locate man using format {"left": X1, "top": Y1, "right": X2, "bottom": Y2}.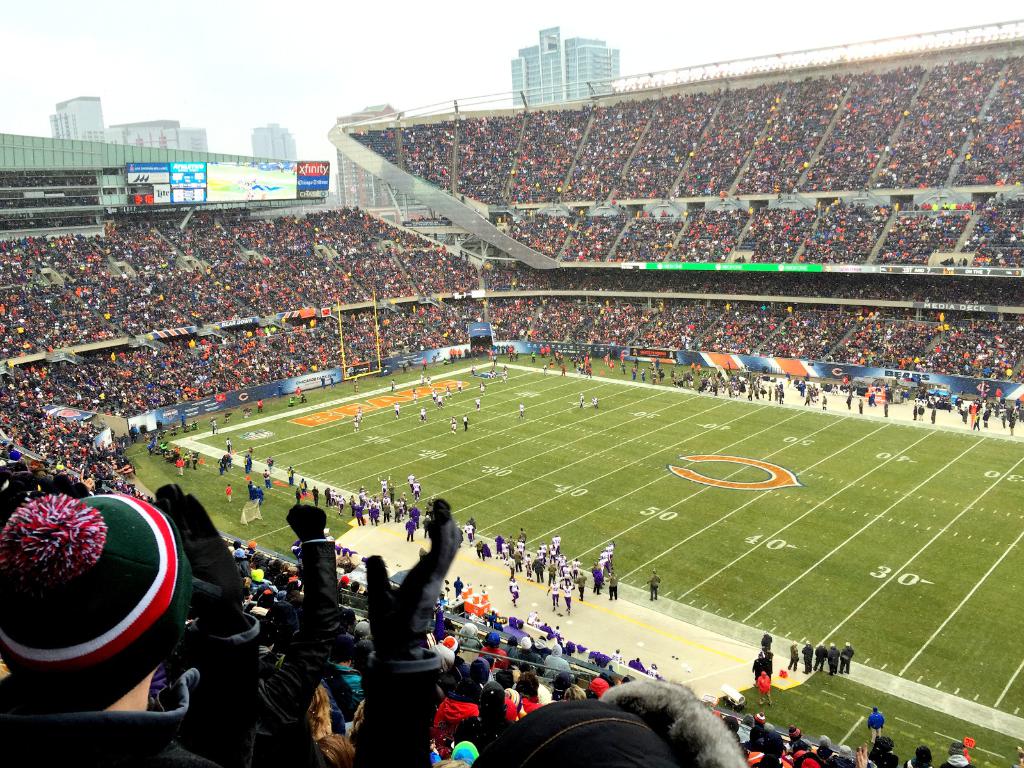
{"left": 546, "top": 344, "right": 551, "bottom": 355}.
